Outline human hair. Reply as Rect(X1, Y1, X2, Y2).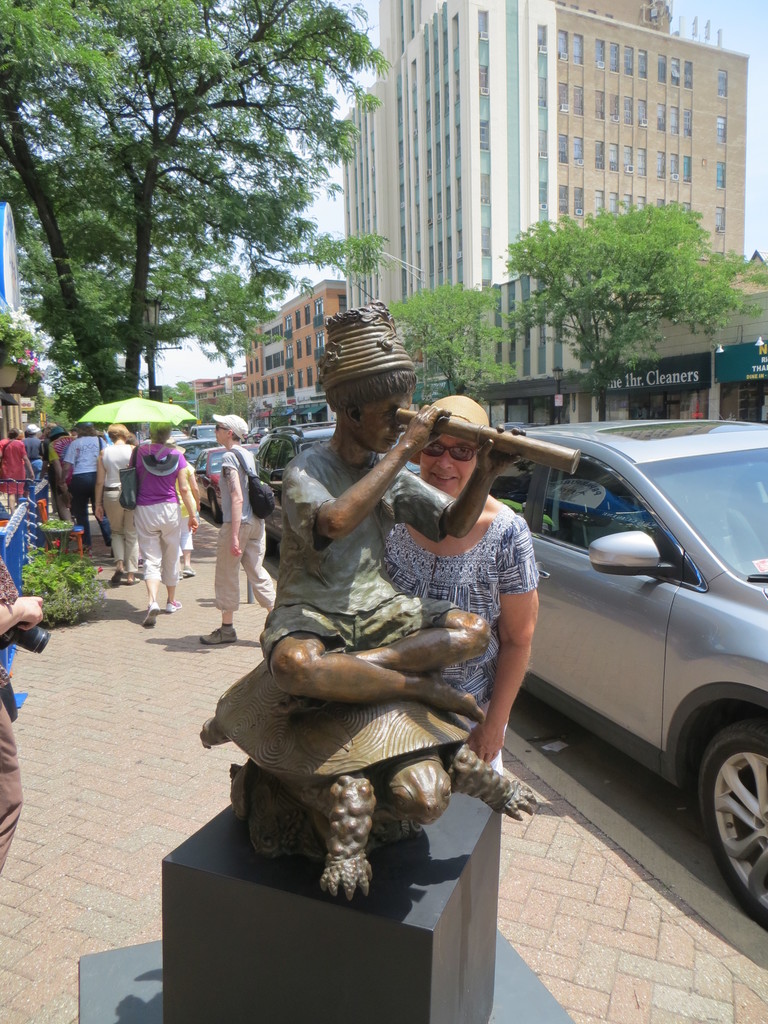
Rect(76, 425, 98, 439).
